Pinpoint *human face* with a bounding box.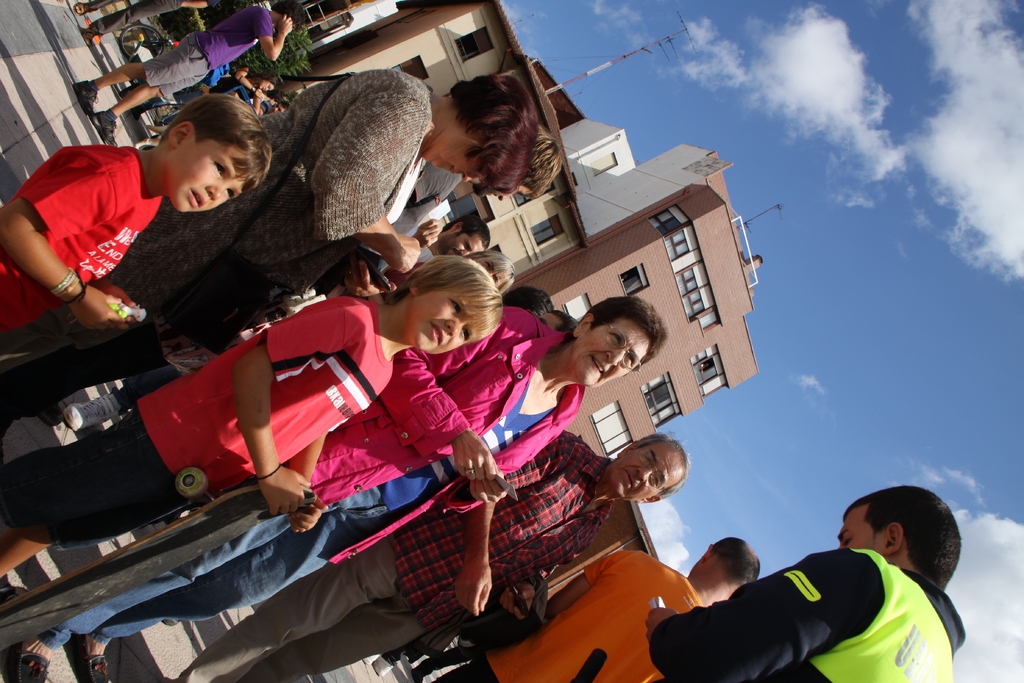
178, 147, 241, 213.
